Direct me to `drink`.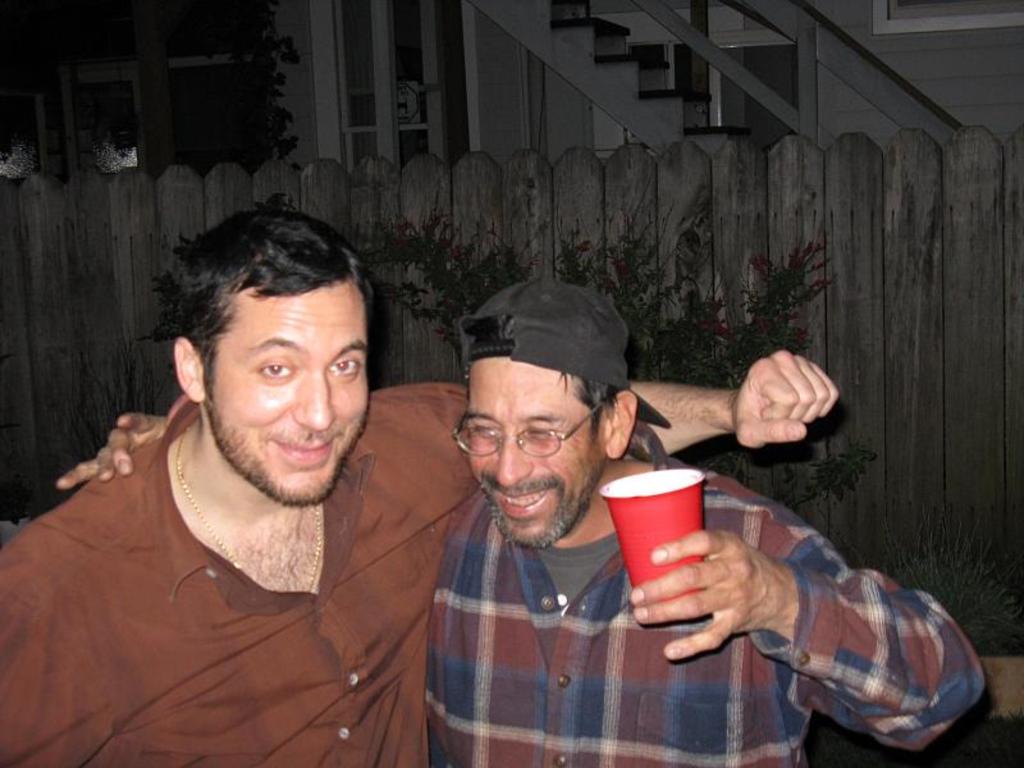
Direction: bbox=(611, 466, 719, 622).
